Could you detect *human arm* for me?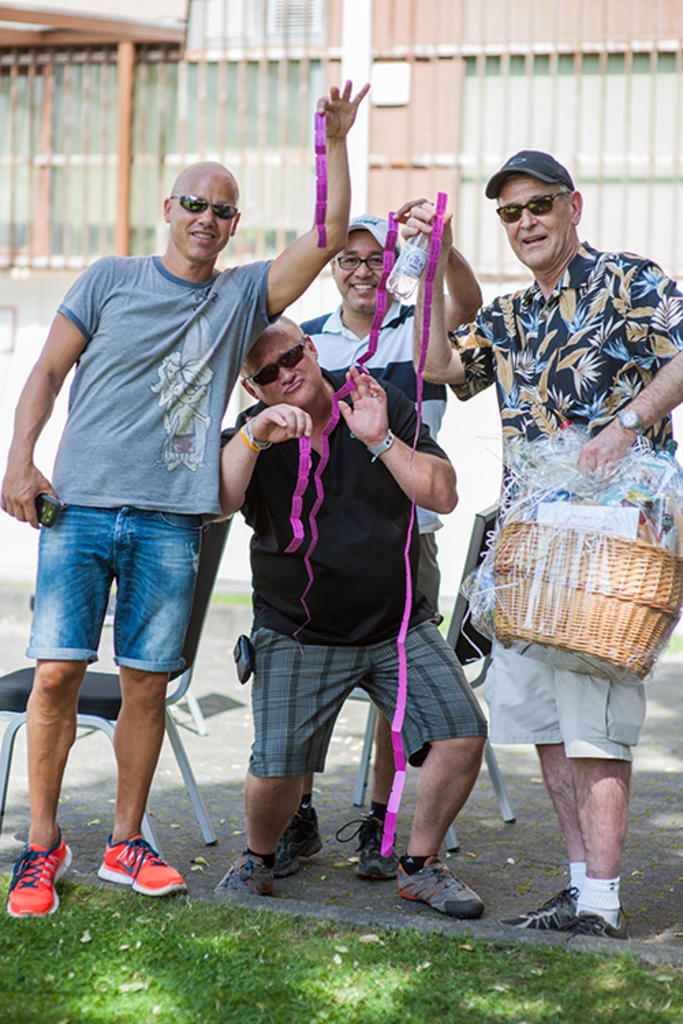
Detection result: Rect(294, 82, 381, 281).
